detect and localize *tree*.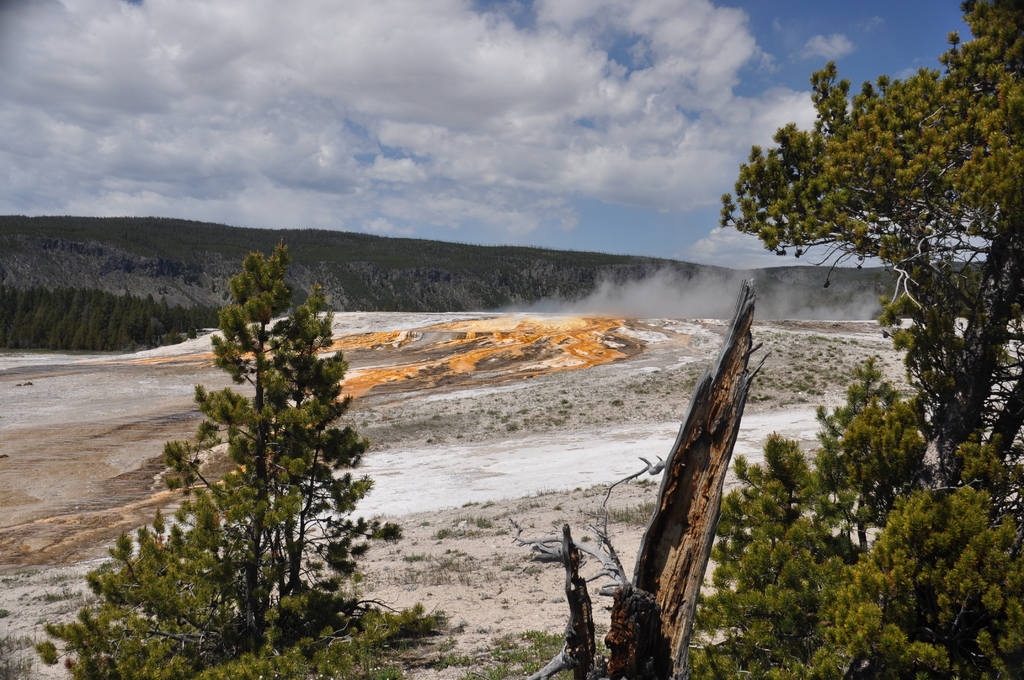
Localized at box(817, 471, 1023, 679).
